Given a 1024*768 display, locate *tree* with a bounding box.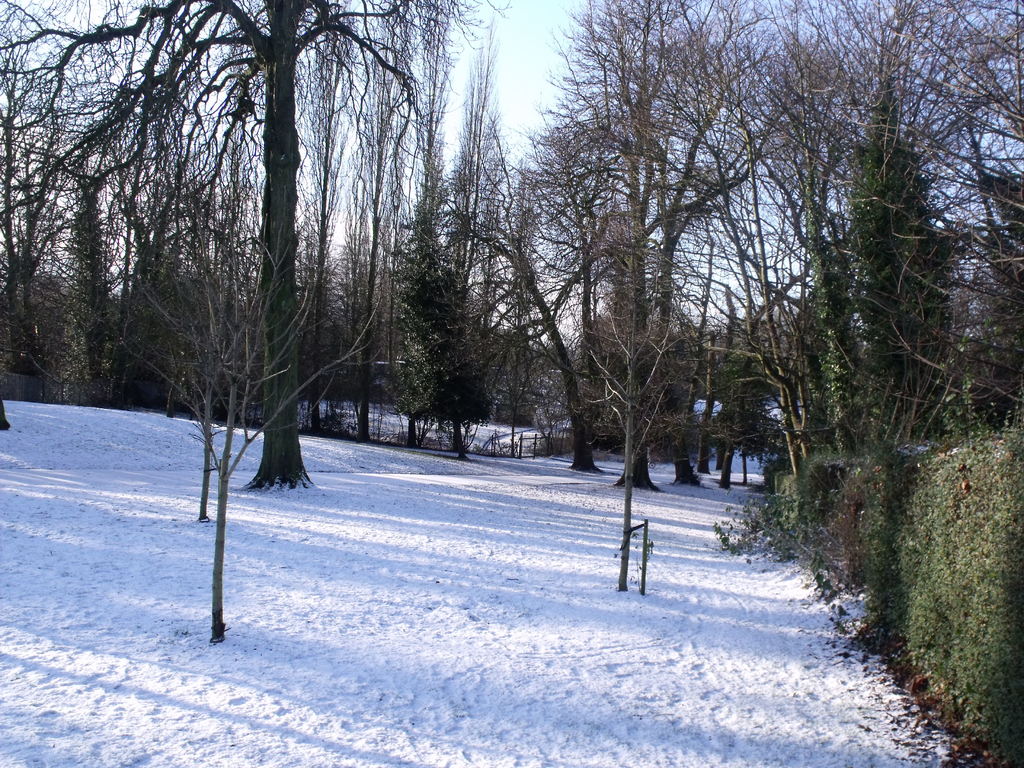
Located: left=0, top=0, right=429, bottom=495.
